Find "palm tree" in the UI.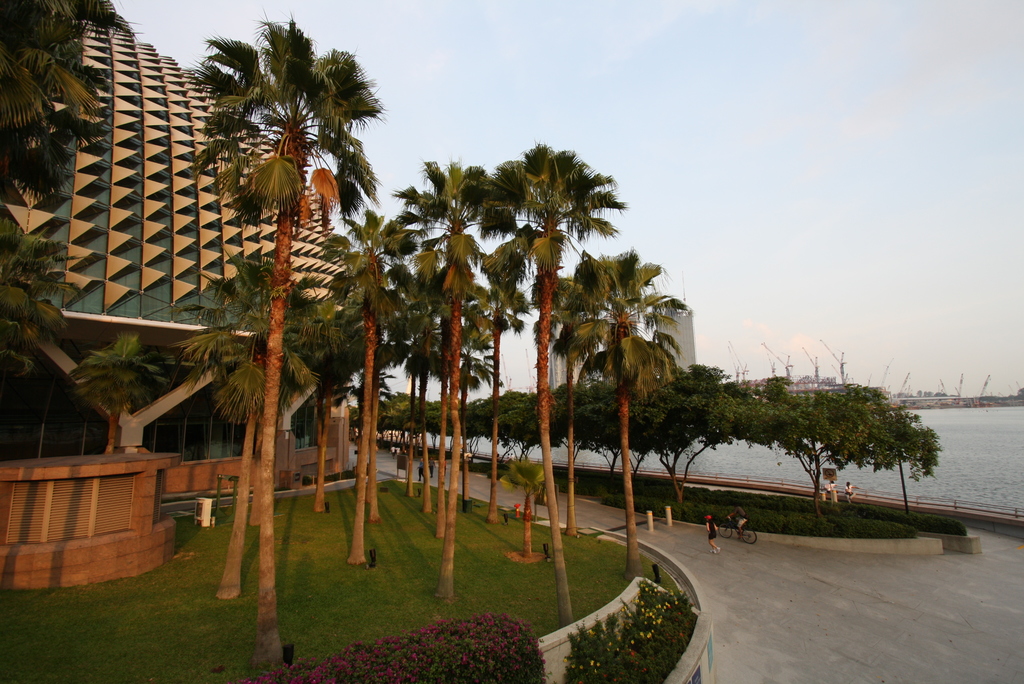
UI element at region(183, 35, 358, 619).
